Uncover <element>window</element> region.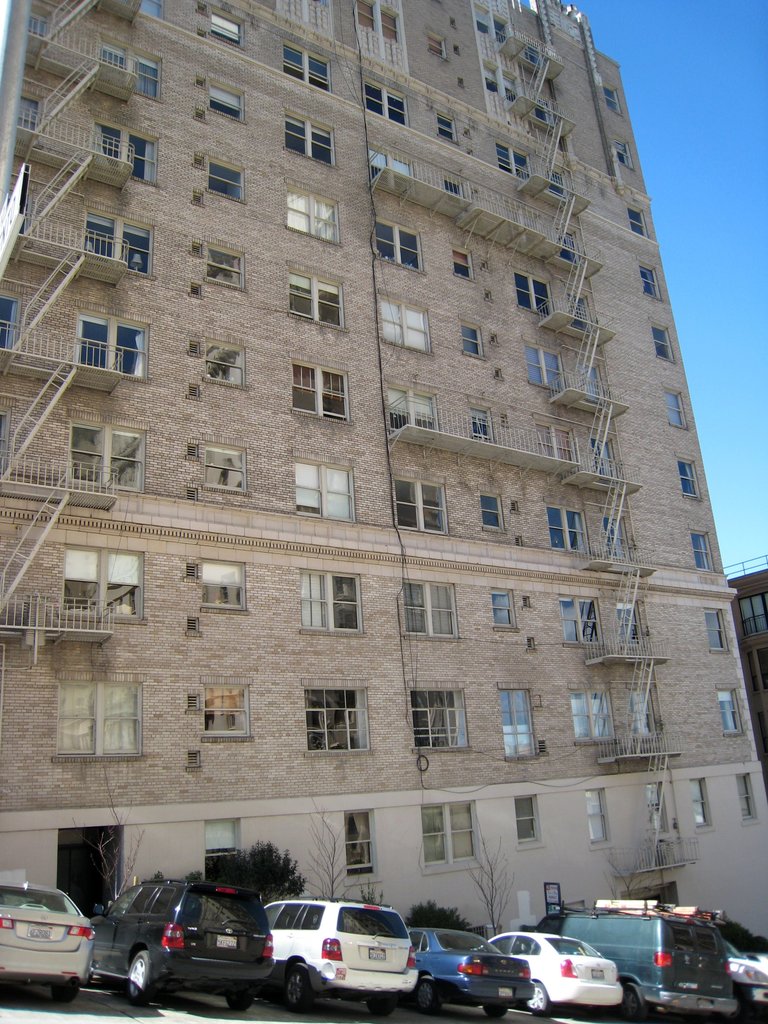
Uncovered: bbox(496, 140, 531, 181).
